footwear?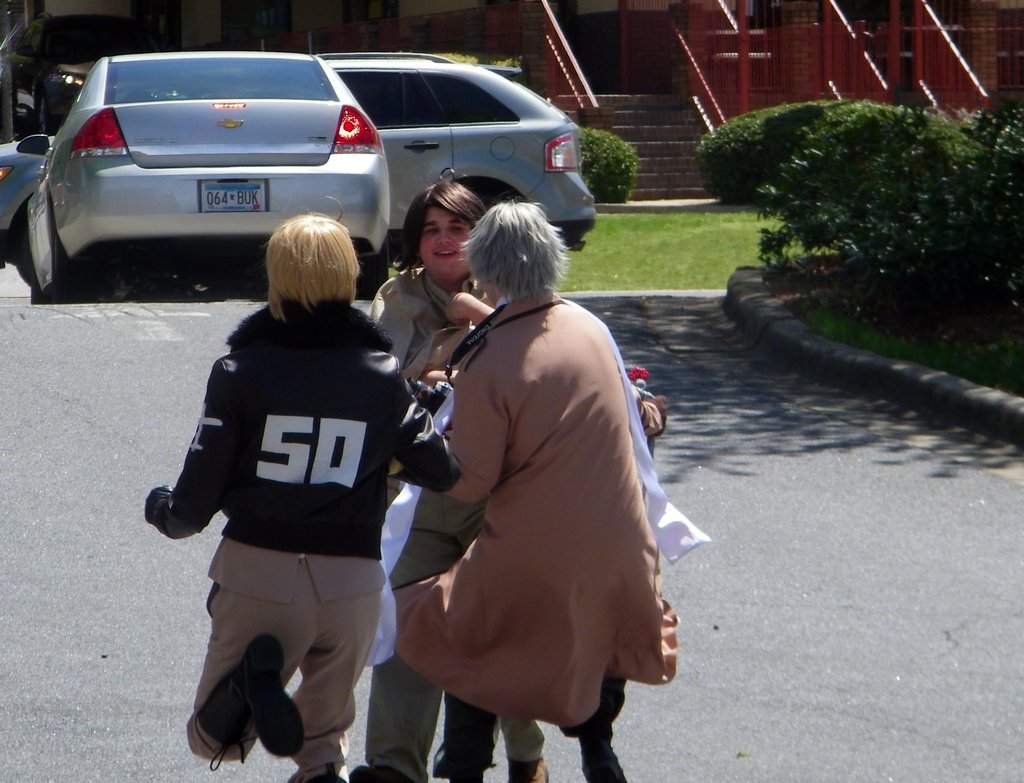
detection(510, 758, 552, 782)
